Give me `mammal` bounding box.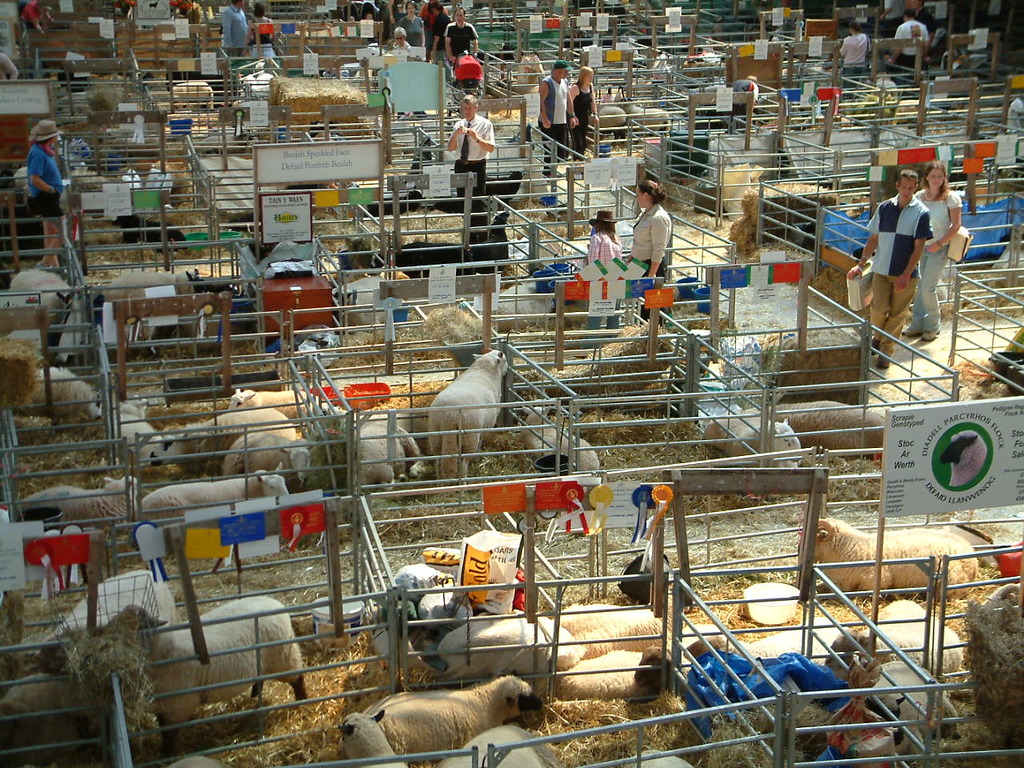
{"left": 6, "top": 269, "right": 77, "bottom": 322}.
